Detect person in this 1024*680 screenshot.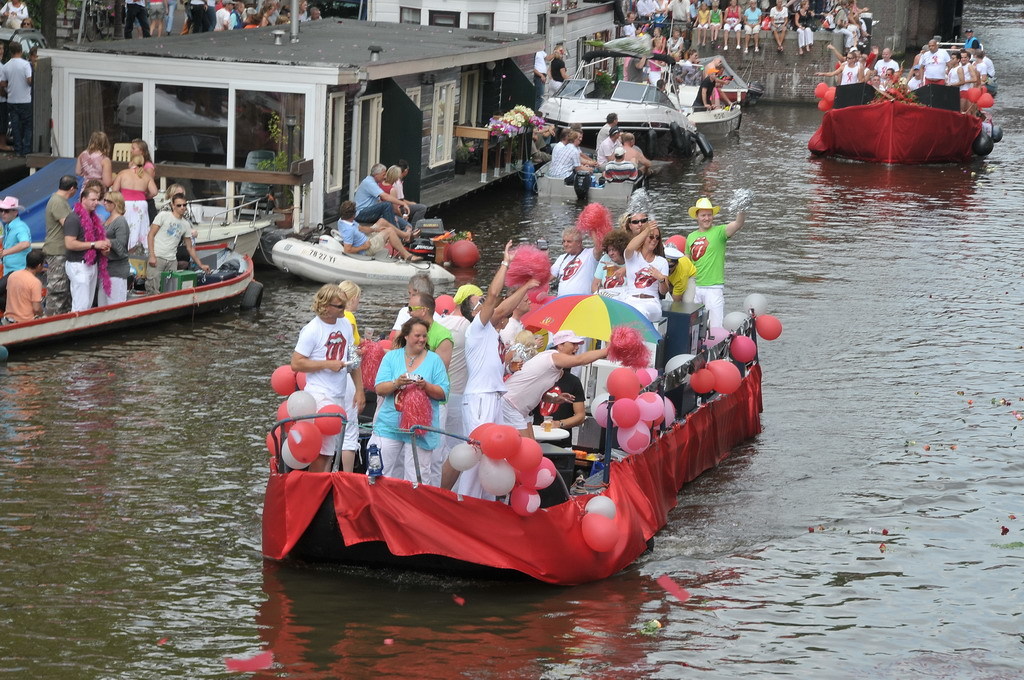
Detection: bbox=[657, 0, 691, 19].
